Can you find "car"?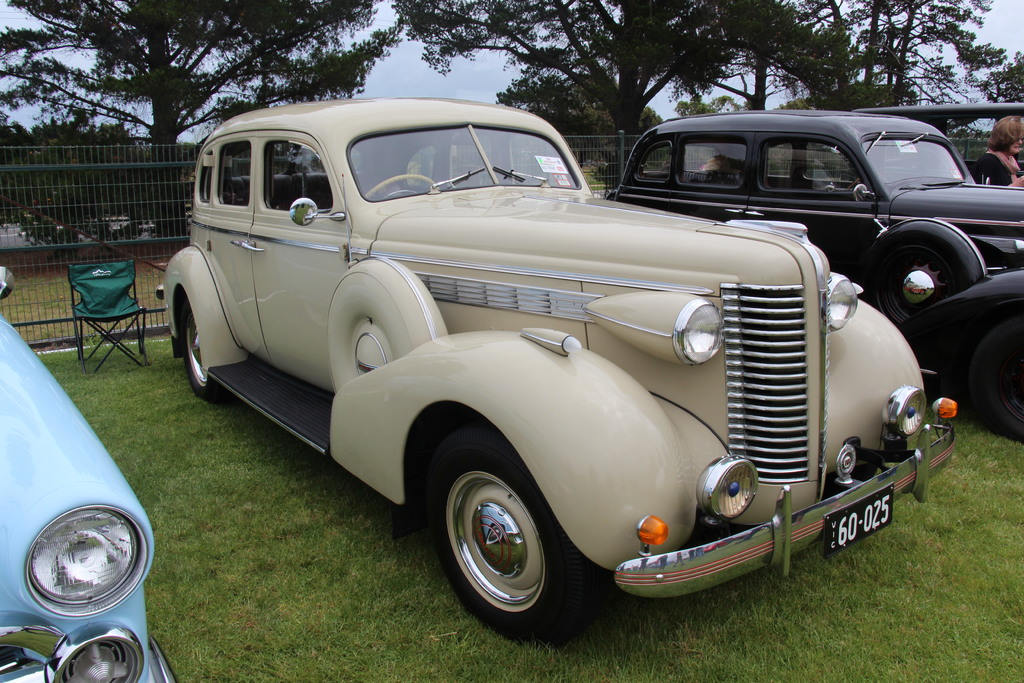
Yes, bounding box: x1=606, y1=108, x2=1023, y2=443.
